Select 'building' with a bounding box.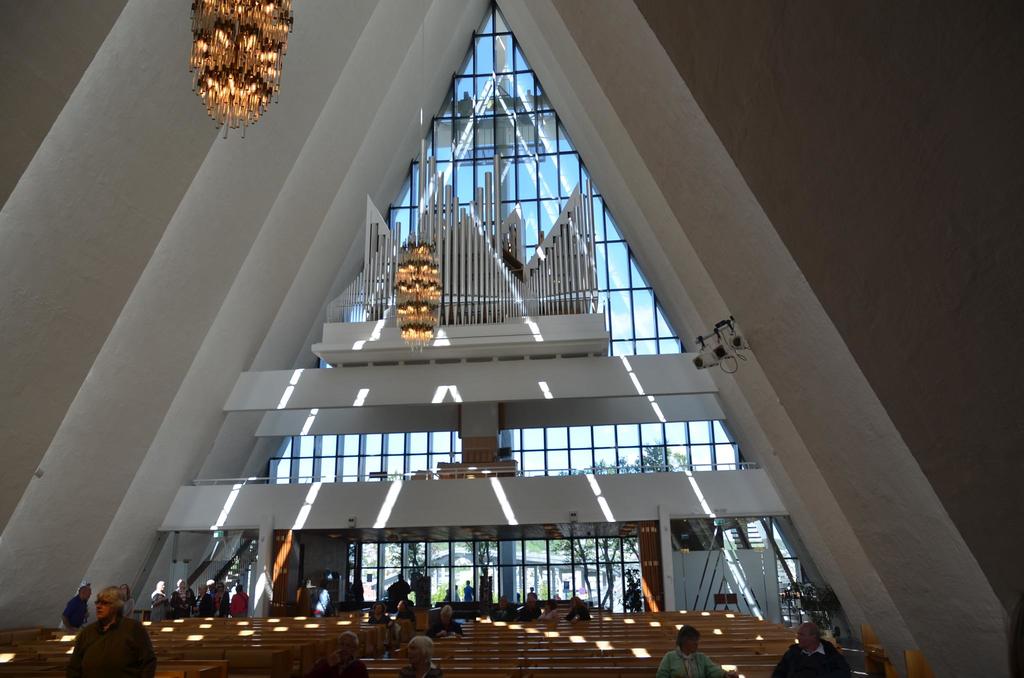
locate(0, 0, 1023, 677).
